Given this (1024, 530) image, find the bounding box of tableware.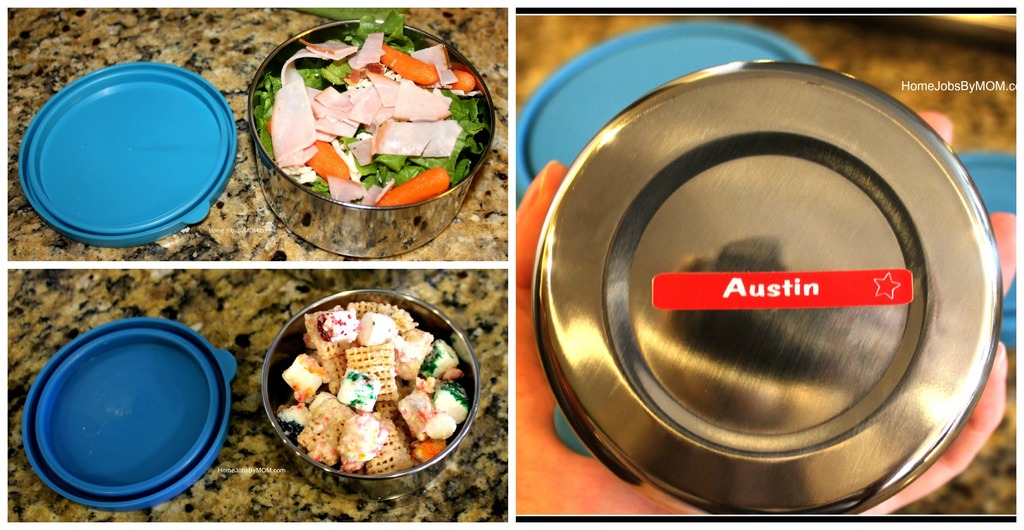
pyautogui.locateOnScreen(27, 50, 214, 256).
